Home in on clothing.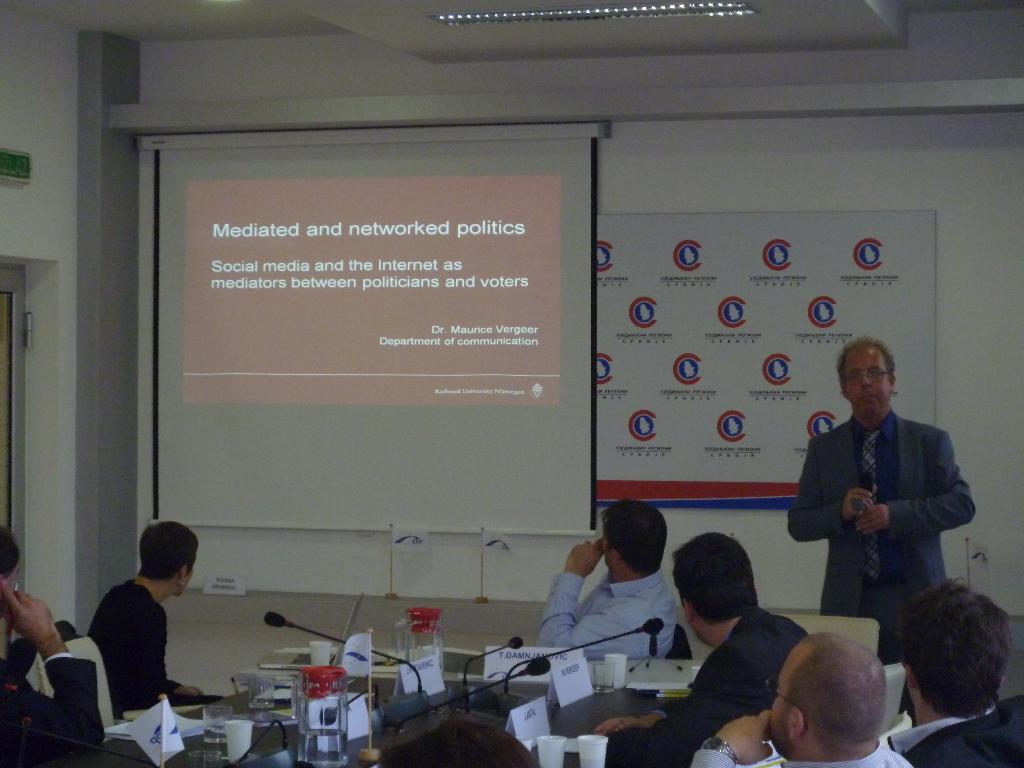
Homed in at left=804, top=372, right=968, bottom=652.
